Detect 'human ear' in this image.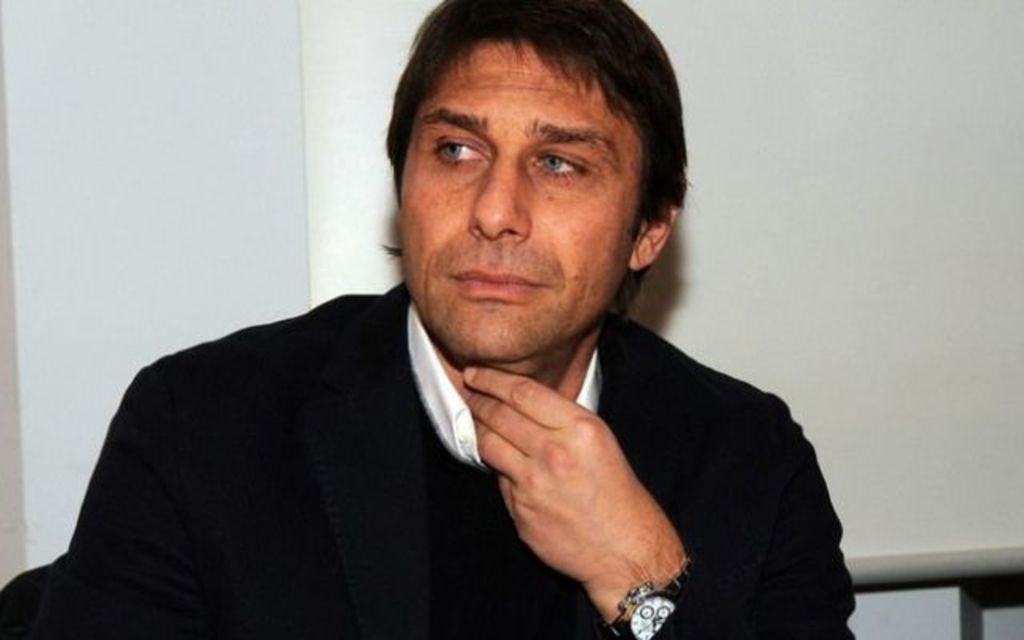
Detection: BBox(629, 190, 678, 272).
